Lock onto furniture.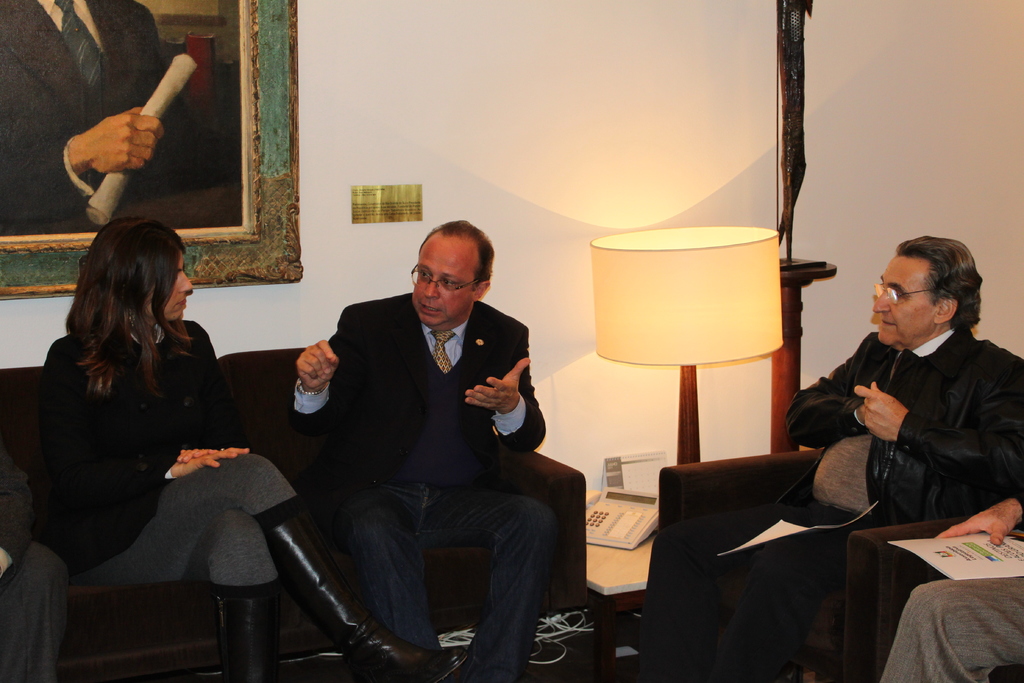
Locked: x1=584, y1=529, x2=657, y2=682.
